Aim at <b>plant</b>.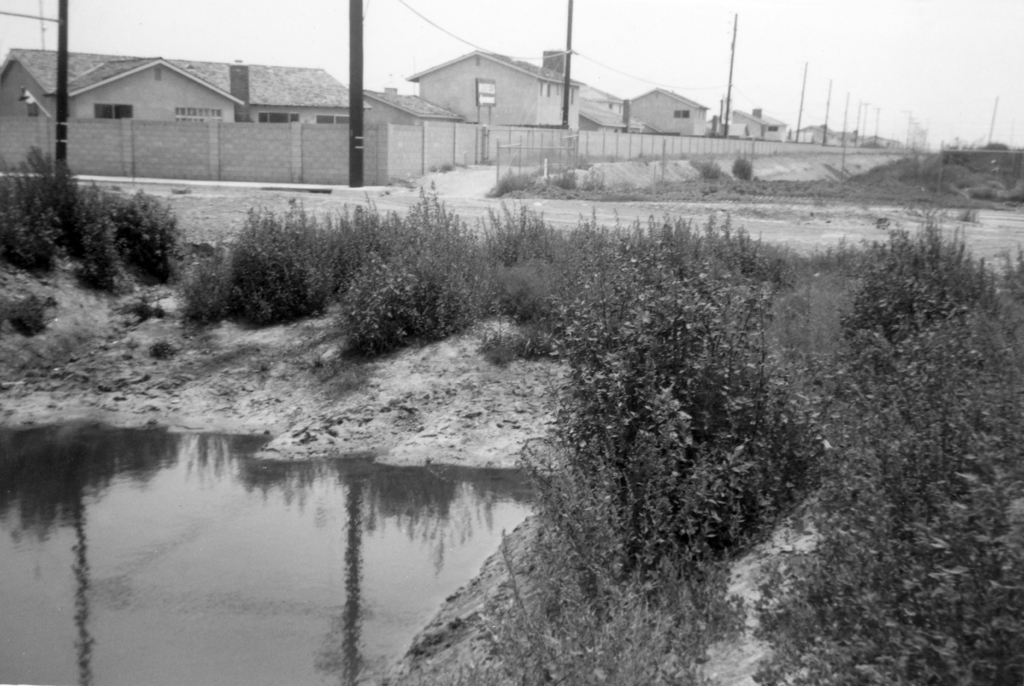
Aimed at box(502, 273, 840, 564).
